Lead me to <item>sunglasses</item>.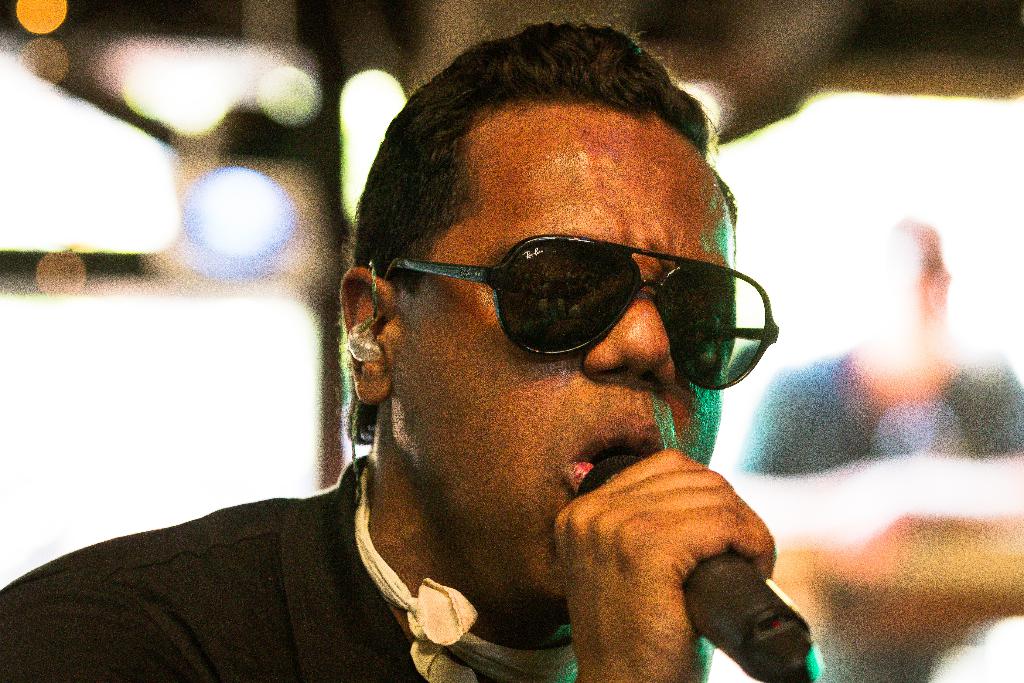
Lead to locate(380, 235, 779, 391).
